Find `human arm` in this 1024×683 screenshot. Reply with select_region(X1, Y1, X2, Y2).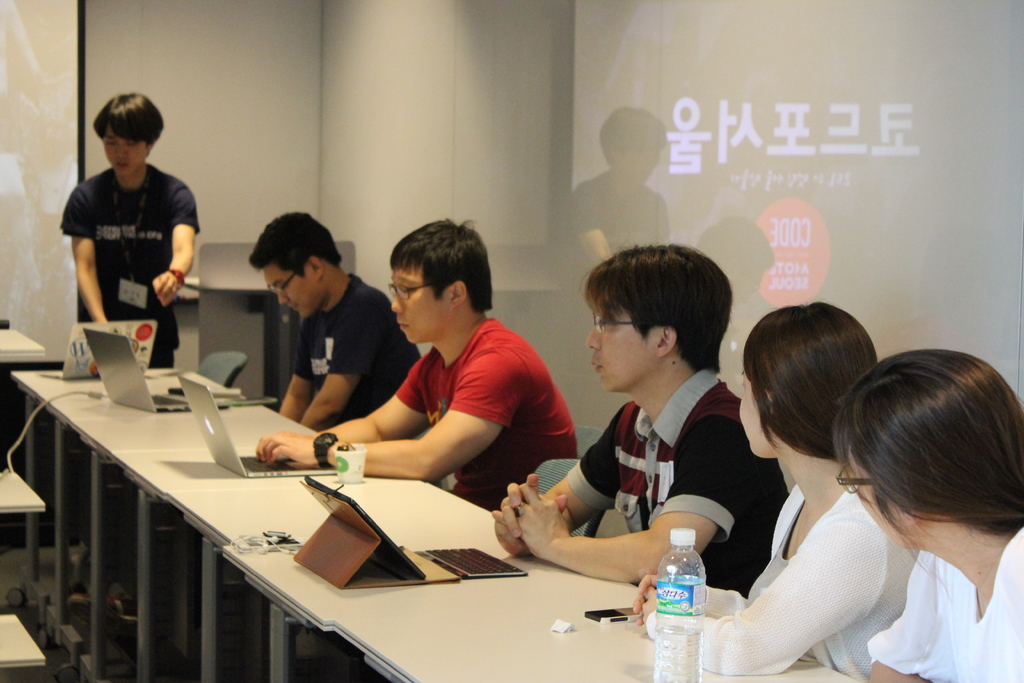
select_region(303, 352, 428, 443).
